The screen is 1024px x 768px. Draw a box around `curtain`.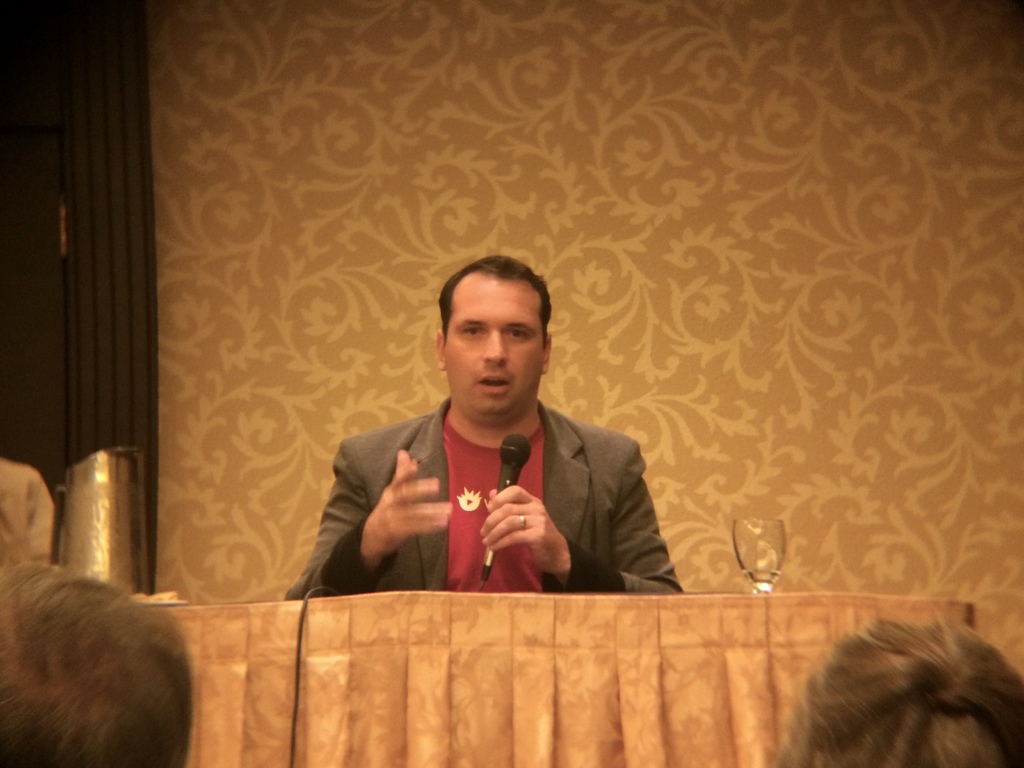
(left=128, top=594, right=969, bottom=767).
